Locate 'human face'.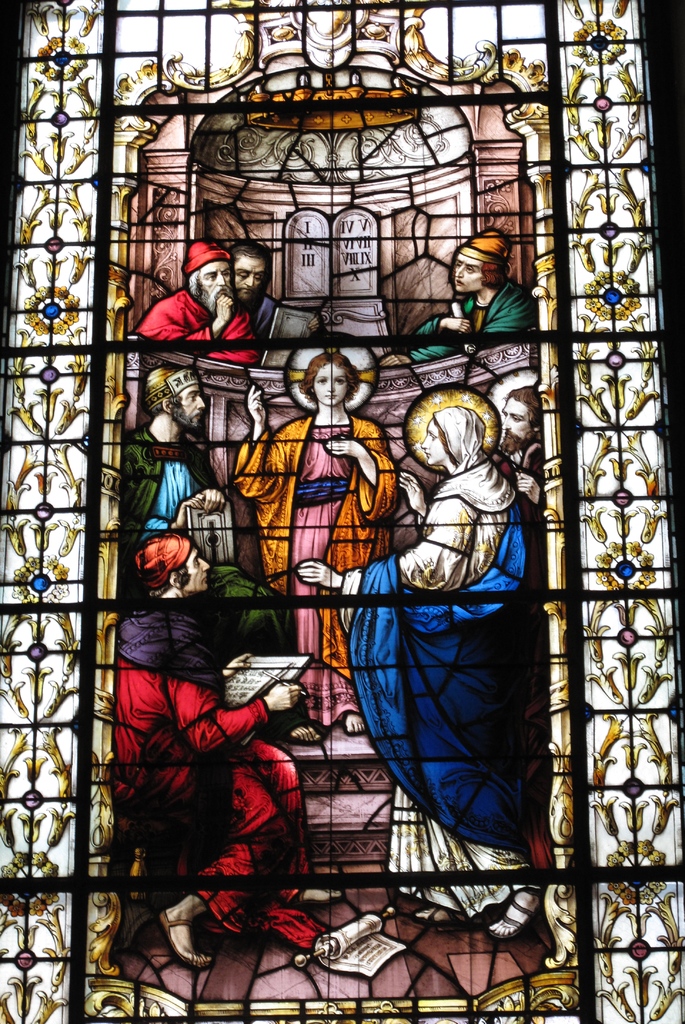
Bounding box: l=174, t=386, r=207, b=431.
